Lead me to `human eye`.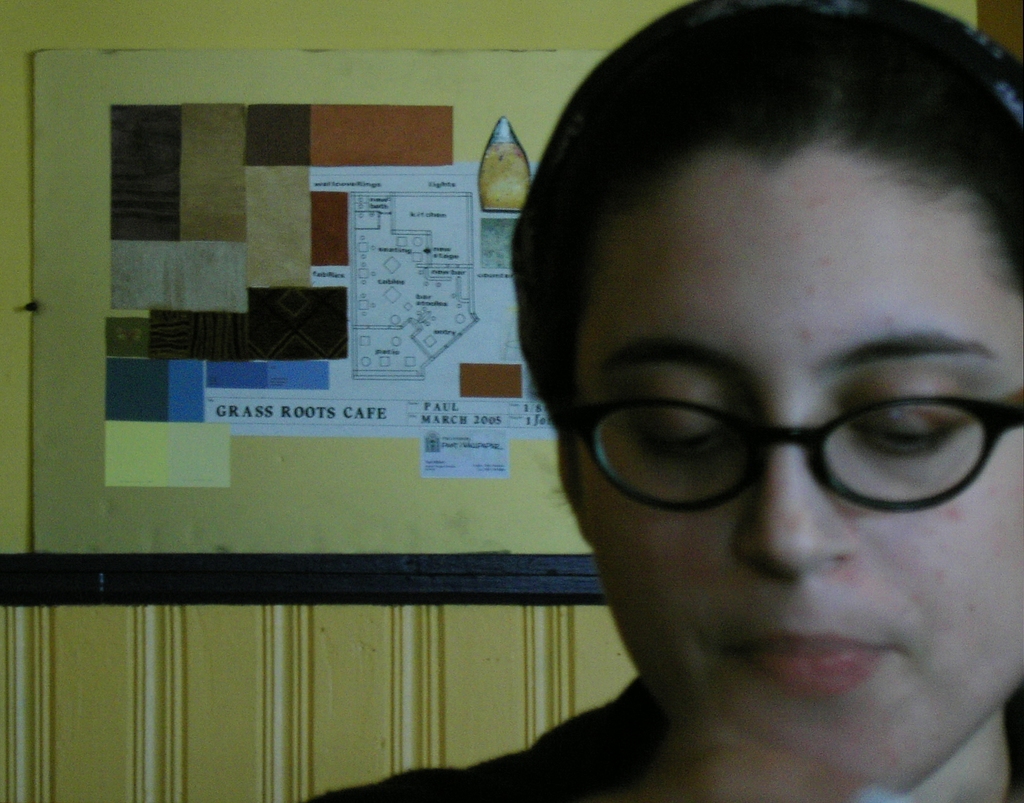
Lead to l=822, t=359, r=990, b=467.
